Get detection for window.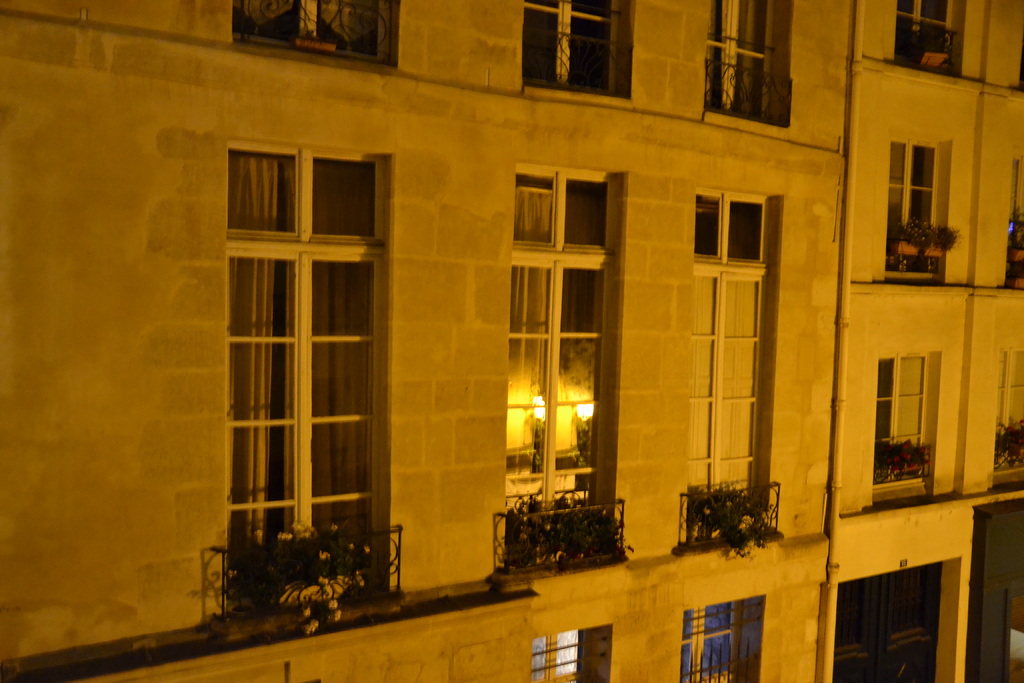
Detection: BBox(893, 0, 972, 75).
